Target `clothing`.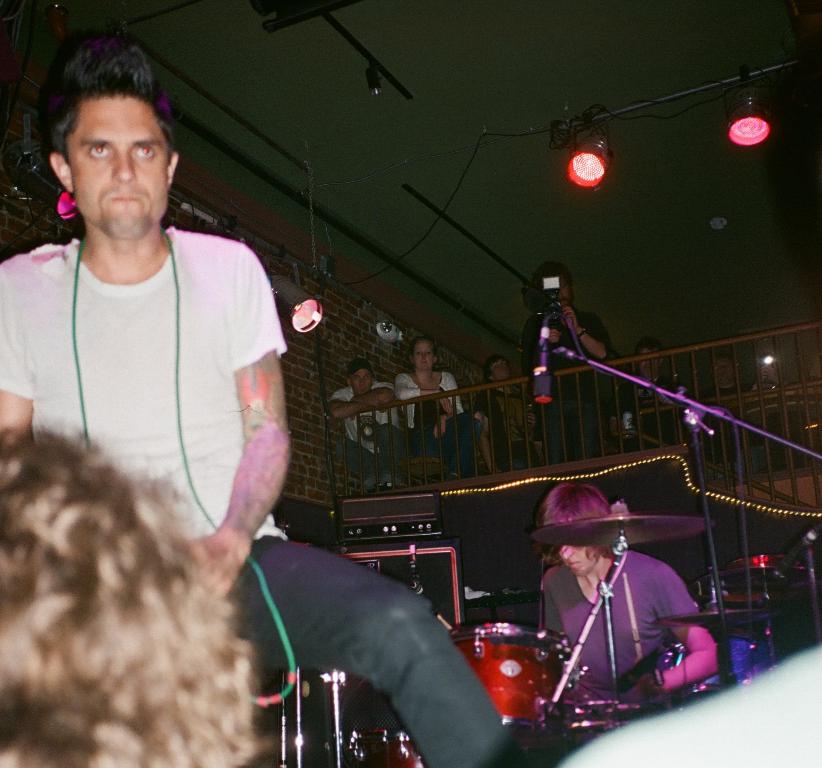
Target region: 394 368 484 467.
